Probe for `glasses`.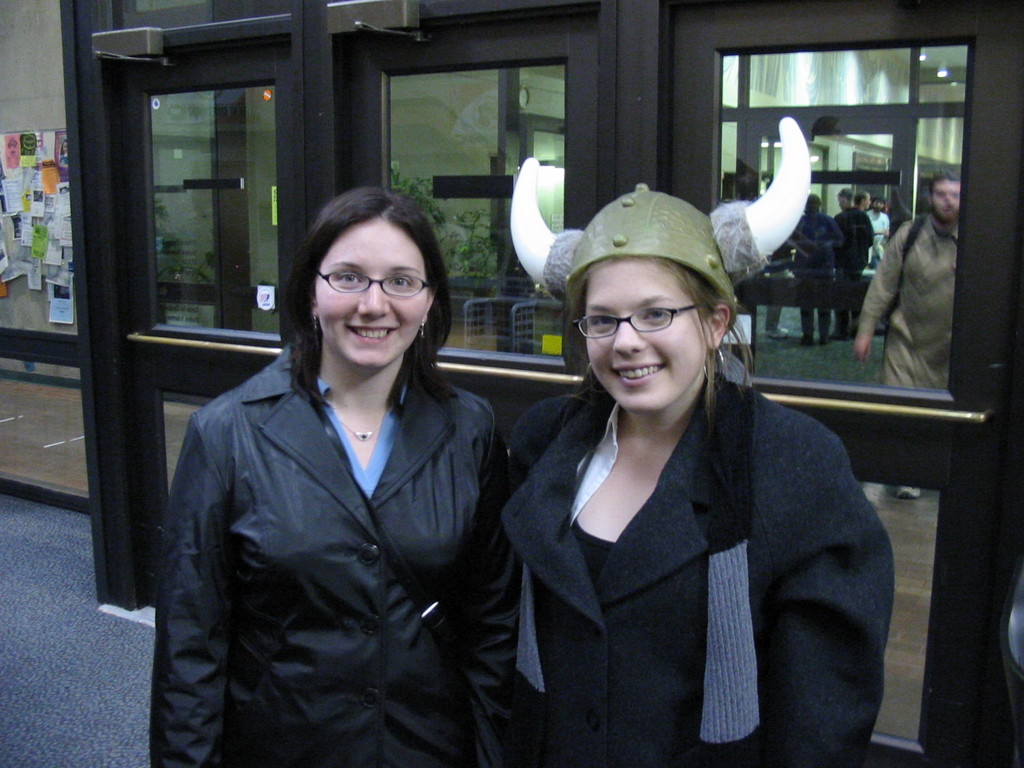
Probe result: [left=318, top=268, right=428, bottom=298].
